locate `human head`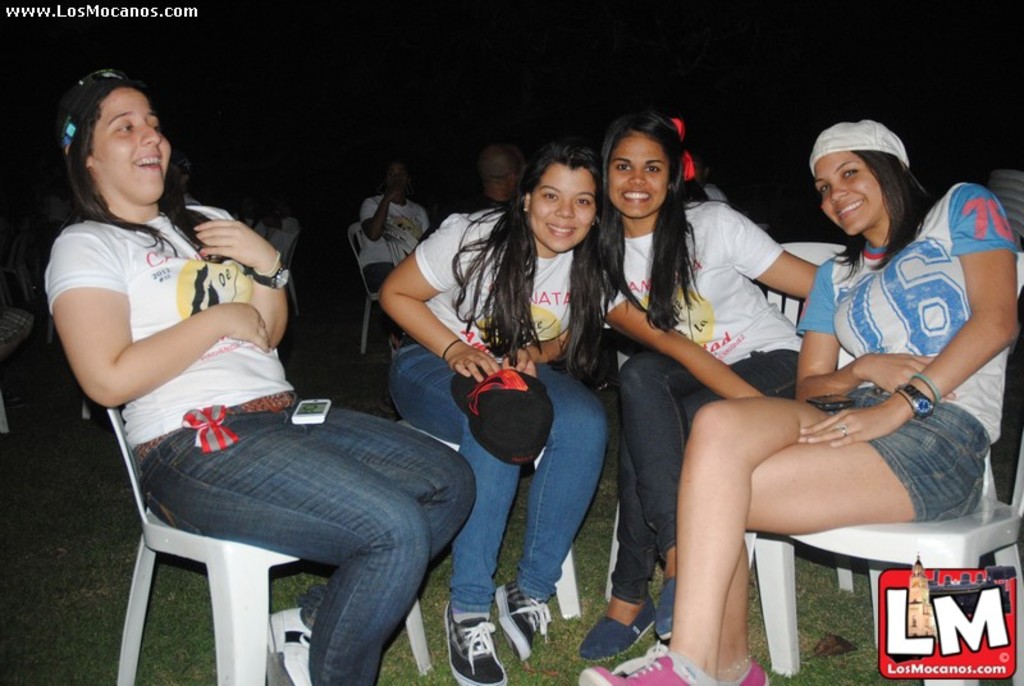
region(383, 163, 413, 198)
